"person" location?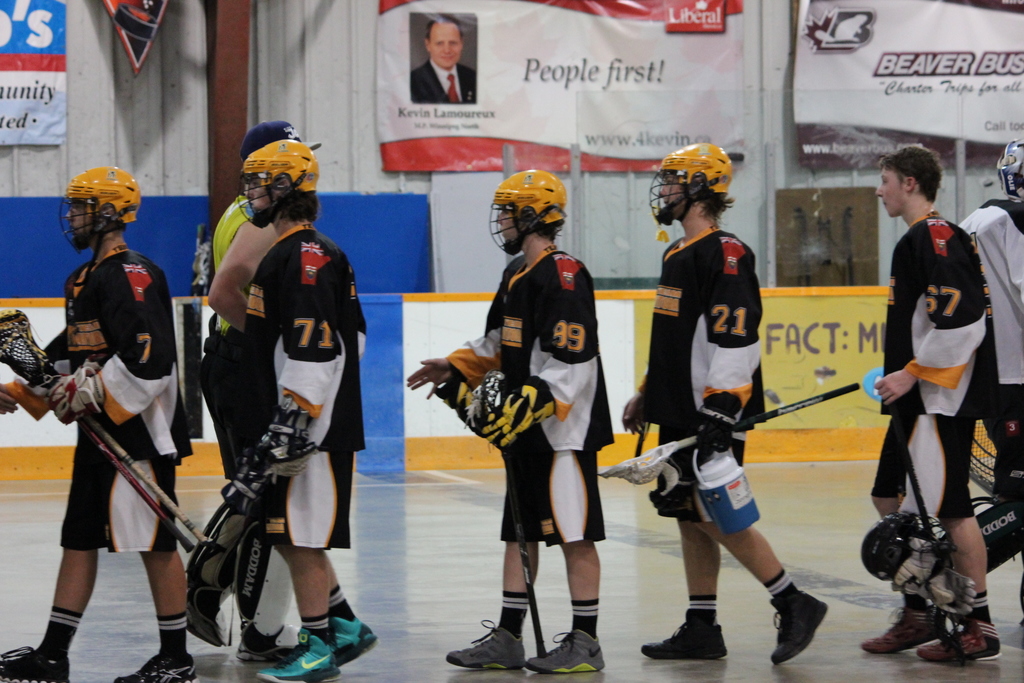
detection(408, 15, 476, 103)
